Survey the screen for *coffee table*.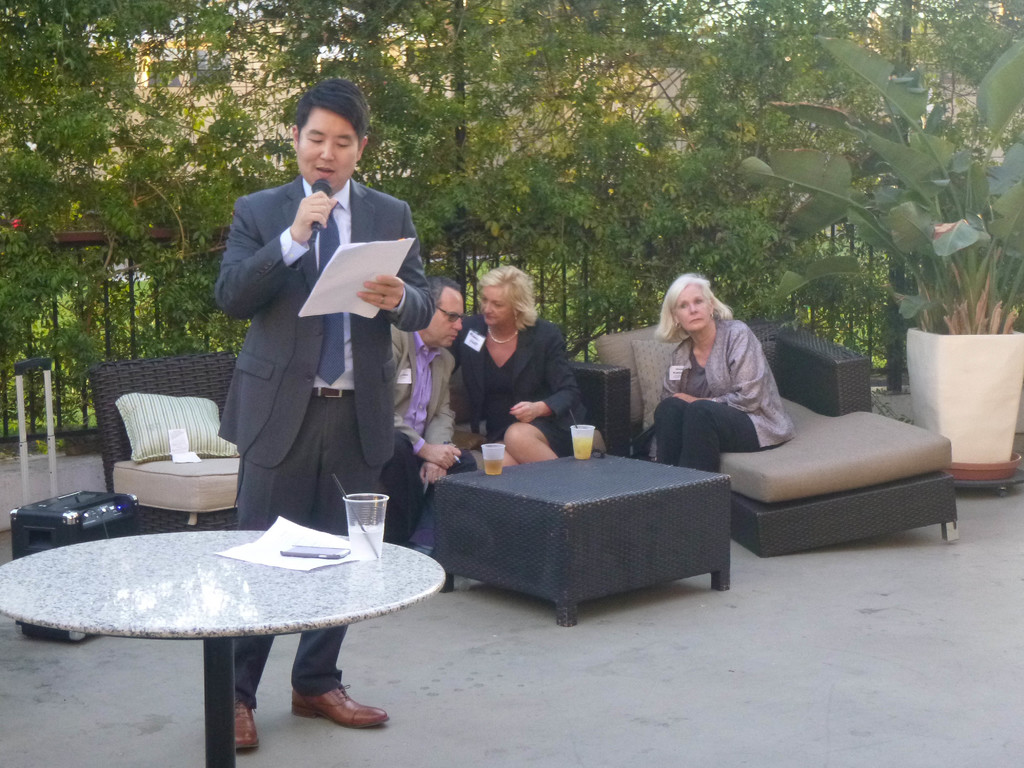
Survey found: {"left": 12, "top": 507, "right": 454, "bottom": 735}.
